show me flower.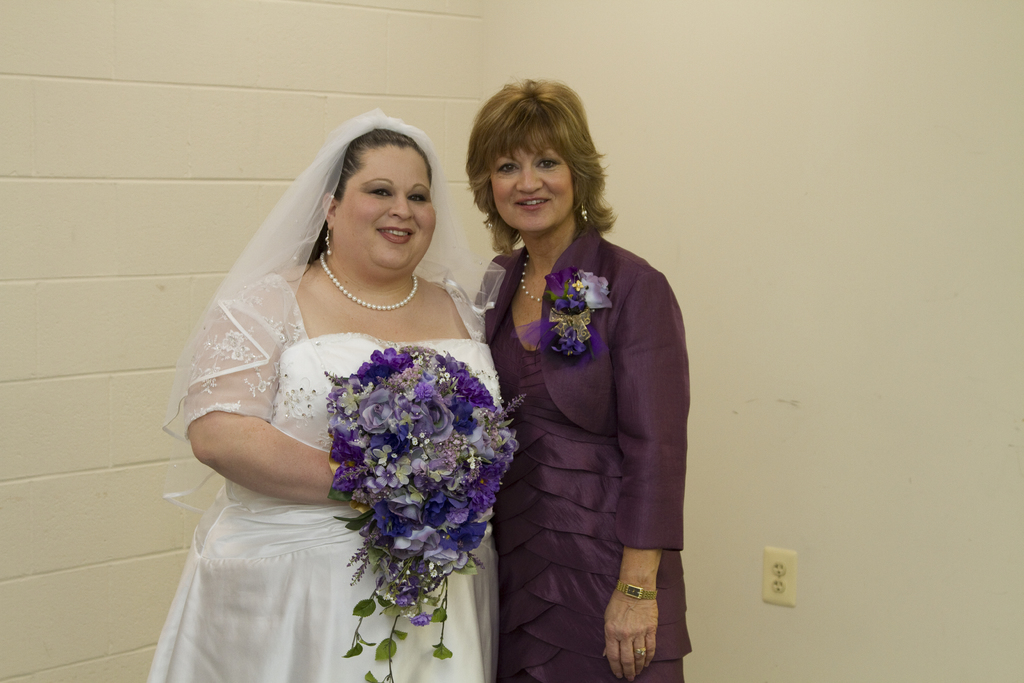
flower is here: 578, 270, 612, 309.
